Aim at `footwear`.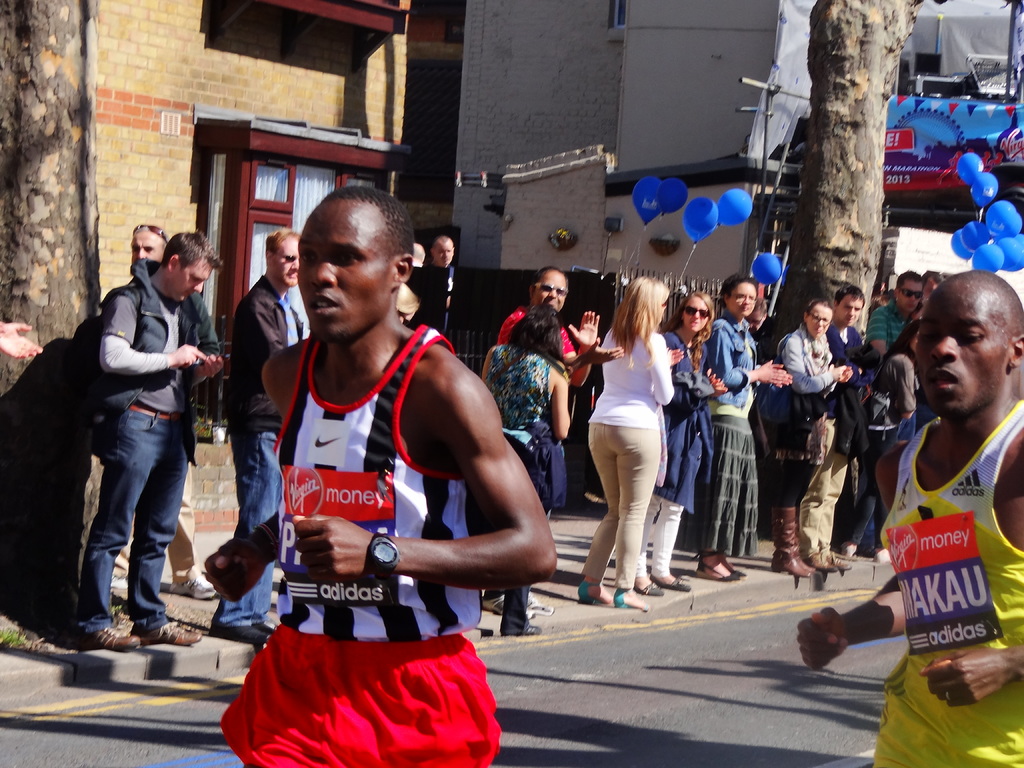
Aimed at left=726, top=564, right=739, bottom=580.
